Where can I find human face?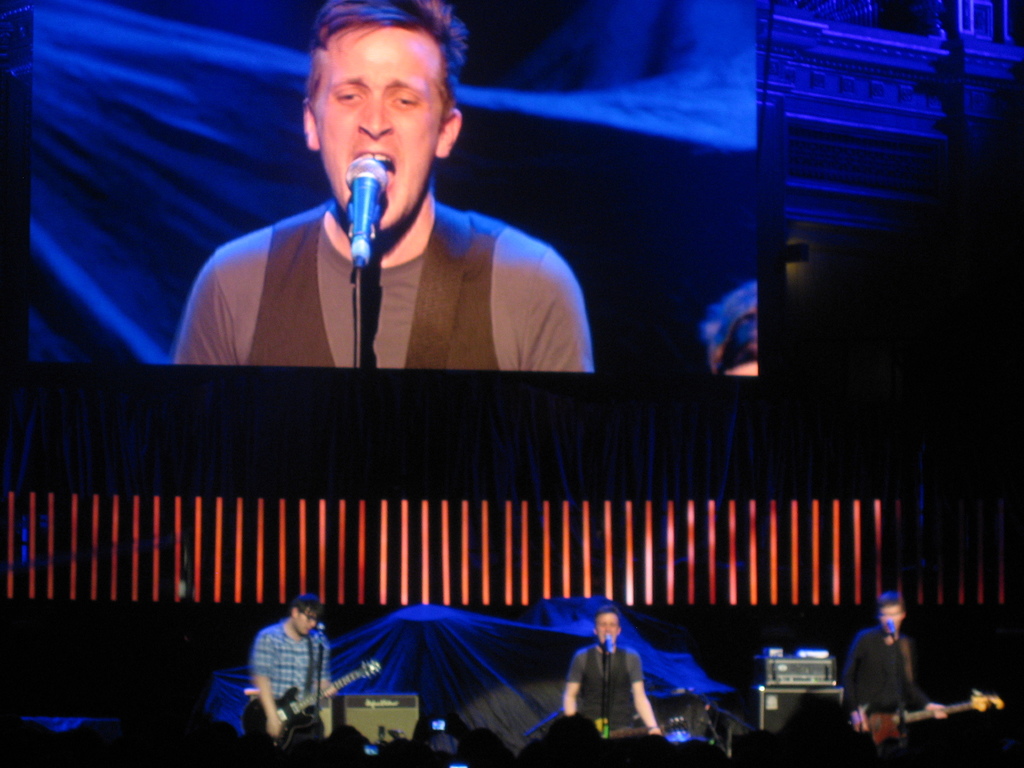
You can find it at (left=593, top=614, right=617, bottom=646).
